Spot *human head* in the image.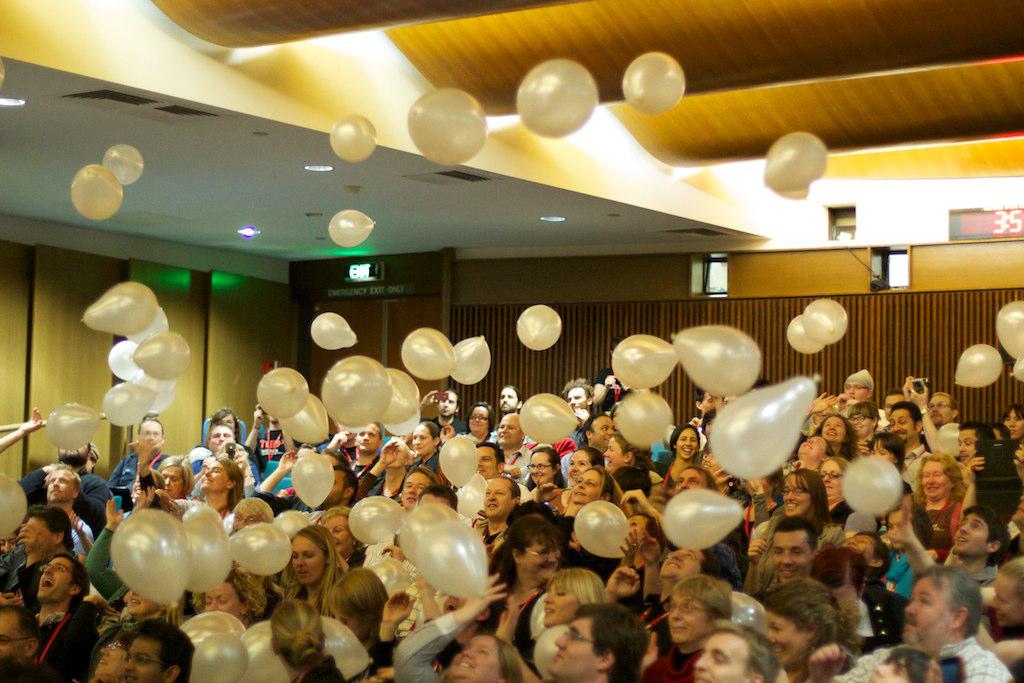
*human head* found at (543, 569, 606, 624).
